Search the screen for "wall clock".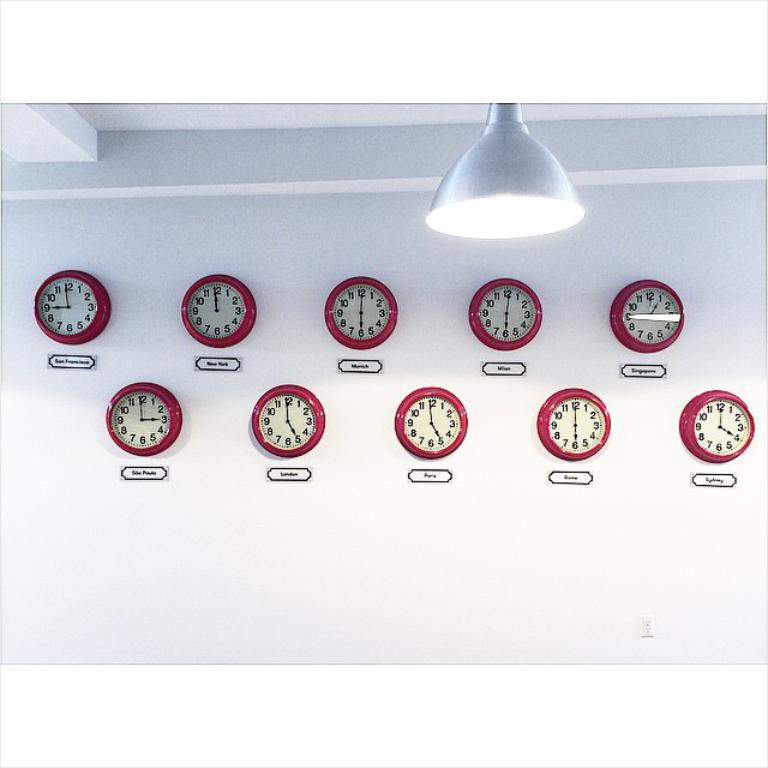
Found at left=176, top=270, right=257, bottom=347.
